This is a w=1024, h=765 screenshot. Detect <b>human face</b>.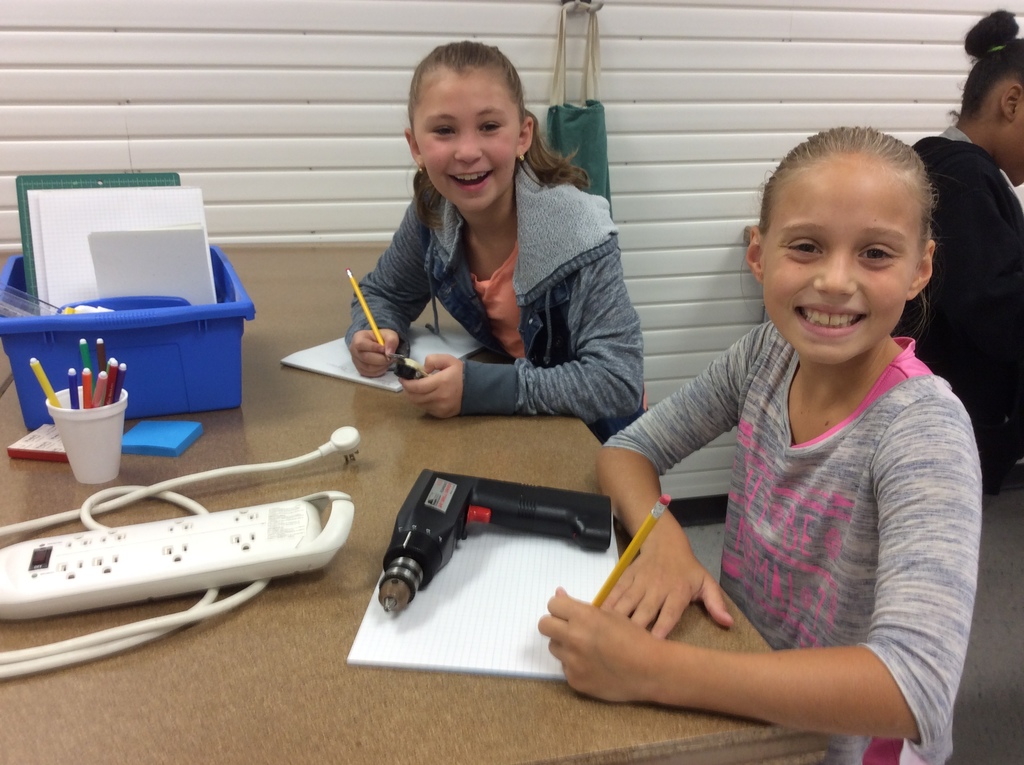
locate(414, 69, 520, 214).
